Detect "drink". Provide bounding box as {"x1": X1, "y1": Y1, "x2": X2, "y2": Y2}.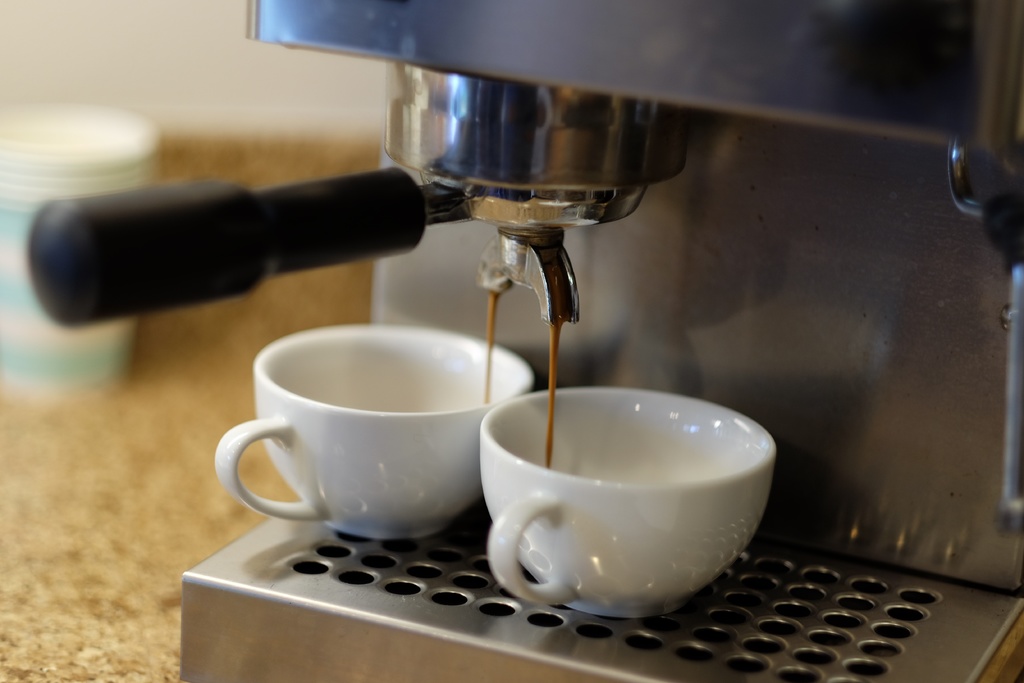
{"x1": 546, "y1": 324, "x2": 564, "y2": 468}.
